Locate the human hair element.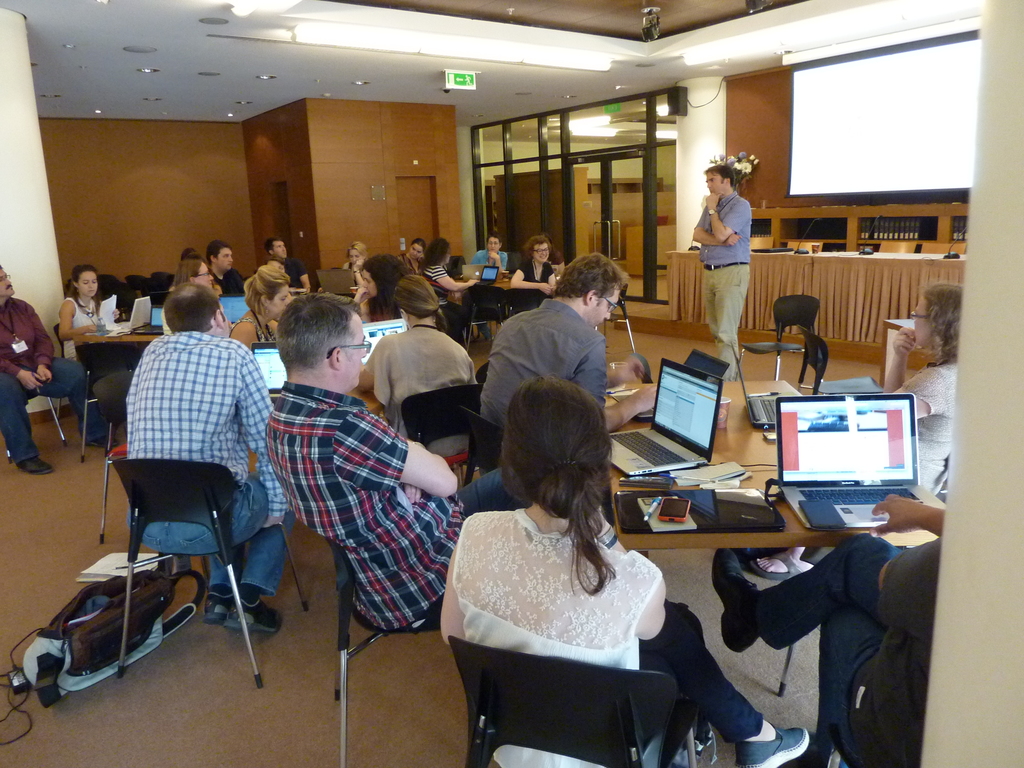
Element bbox: bbox(264, 240, 273, 255).
